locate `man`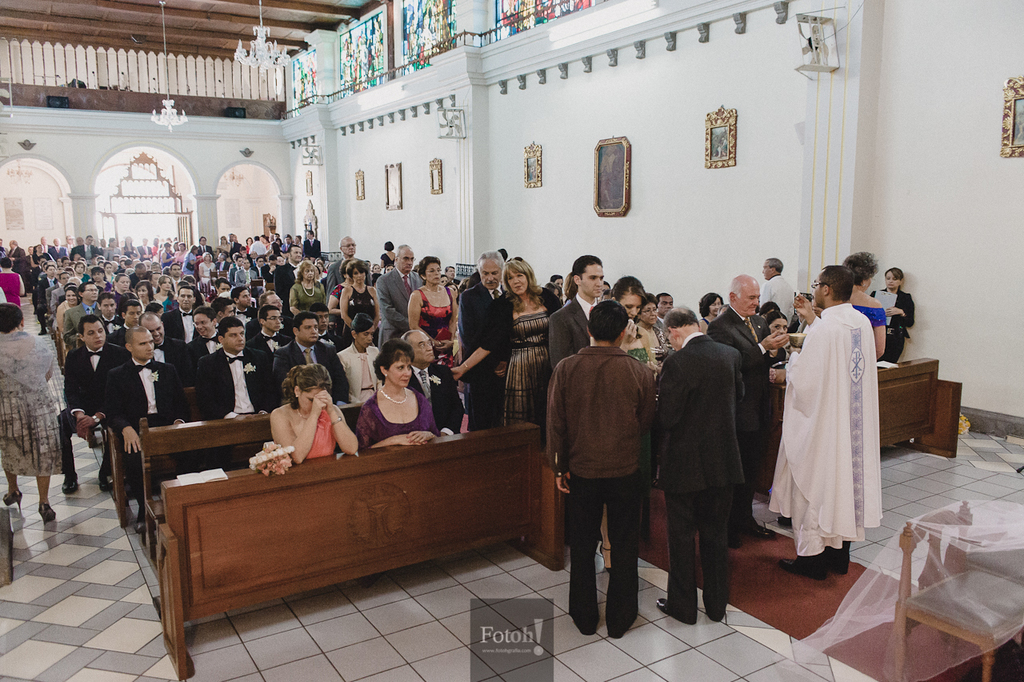
l=543, t=251, r=622, b=376
